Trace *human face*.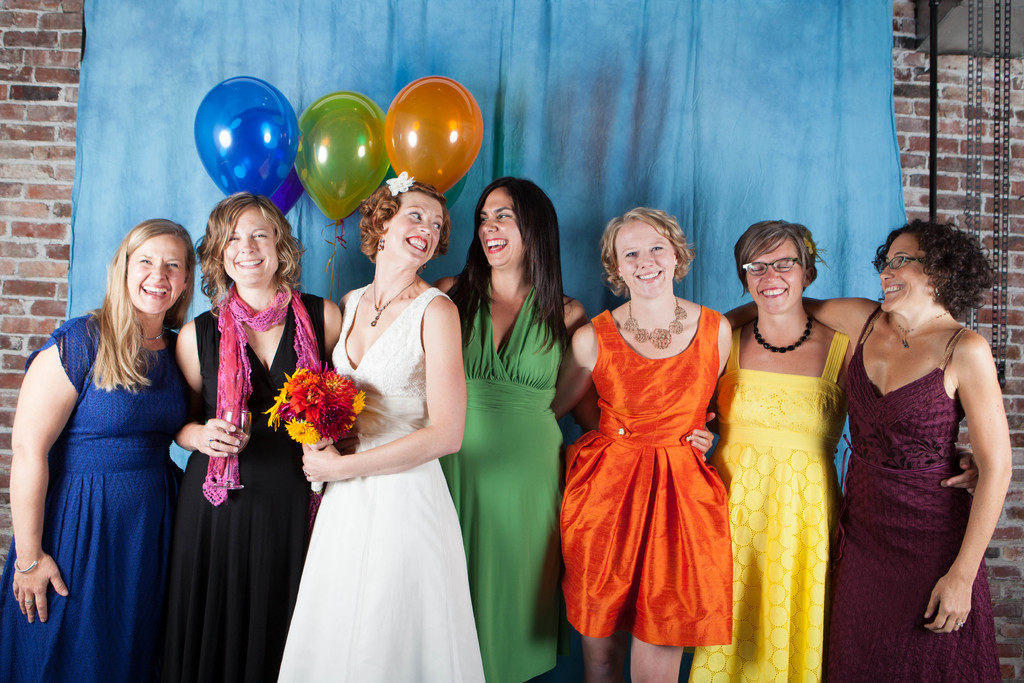
Traced to 618/219/672/289.
